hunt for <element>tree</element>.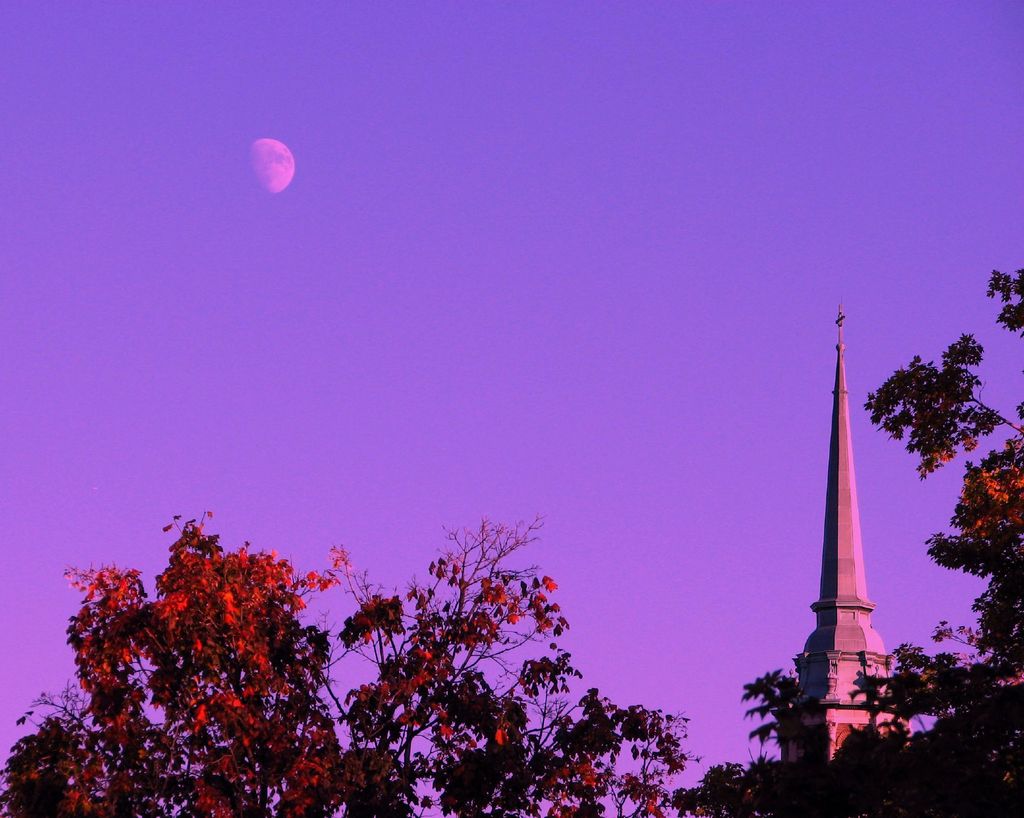
Hunted down at x1=301, y1=510, x2=554, y2=817.
